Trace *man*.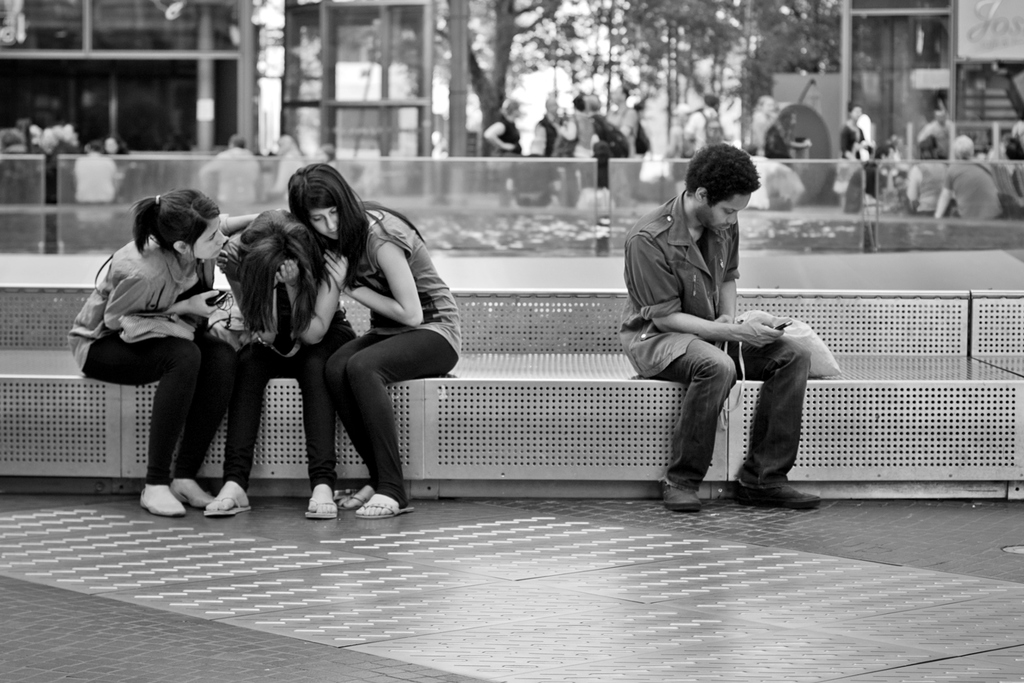
Traced to {"x1": 684, "y1": 92, "x2": 723, "y2": 152}.
